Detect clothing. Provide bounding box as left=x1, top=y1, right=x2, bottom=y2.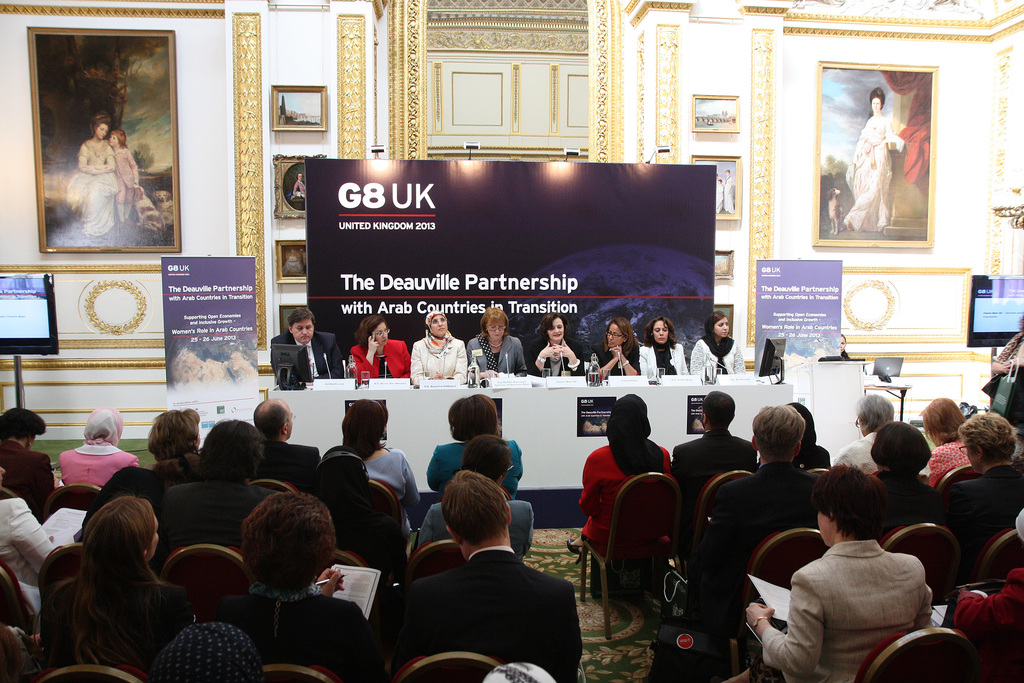
left=769, top=540, right=929, bottom=682.
